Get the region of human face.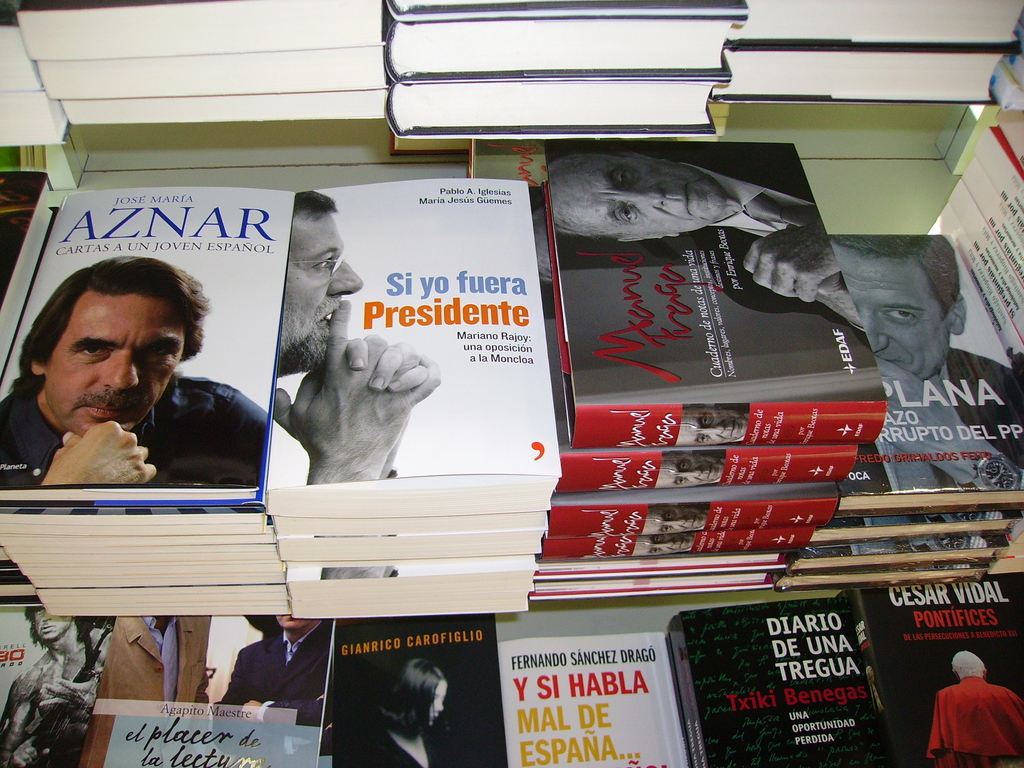
Rect(430, 681, 449, 725).
